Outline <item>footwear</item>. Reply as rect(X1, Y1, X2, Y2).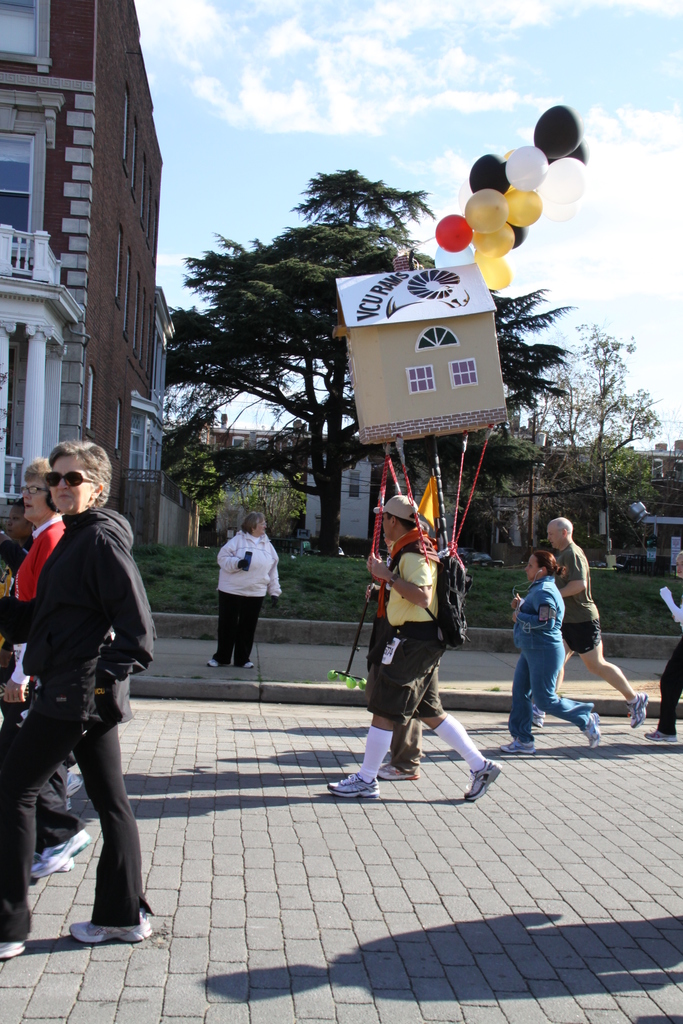
rect(62, 911, 156, 939).
